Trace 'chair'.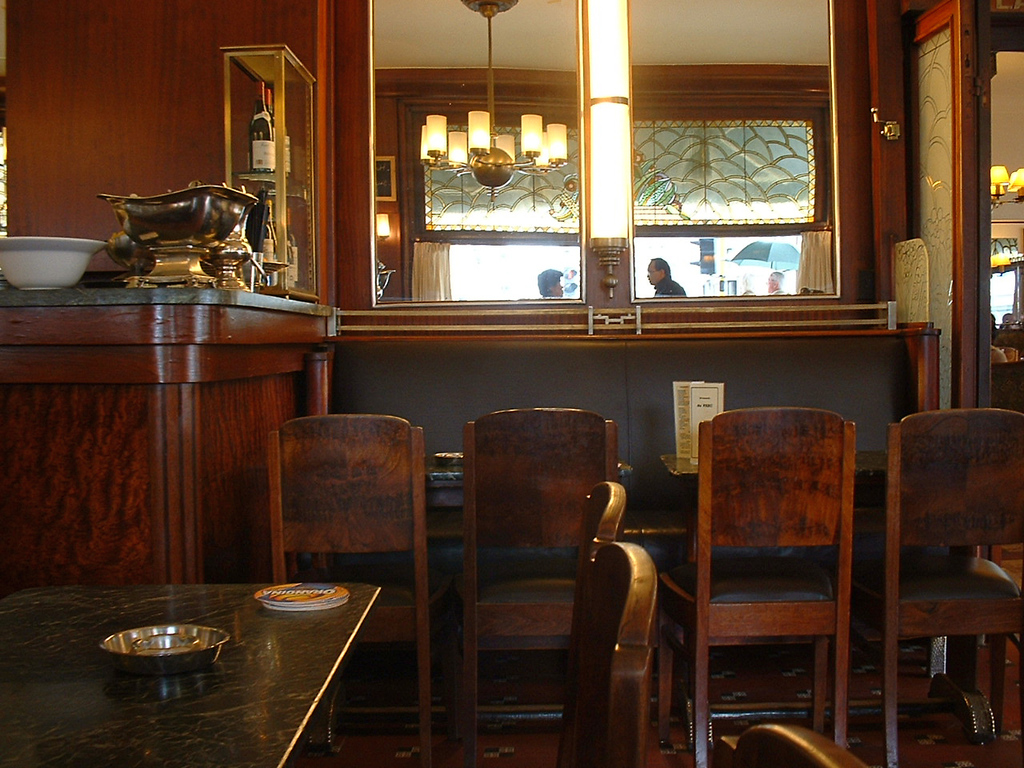
Traced to 459, 409, 622, 765.
